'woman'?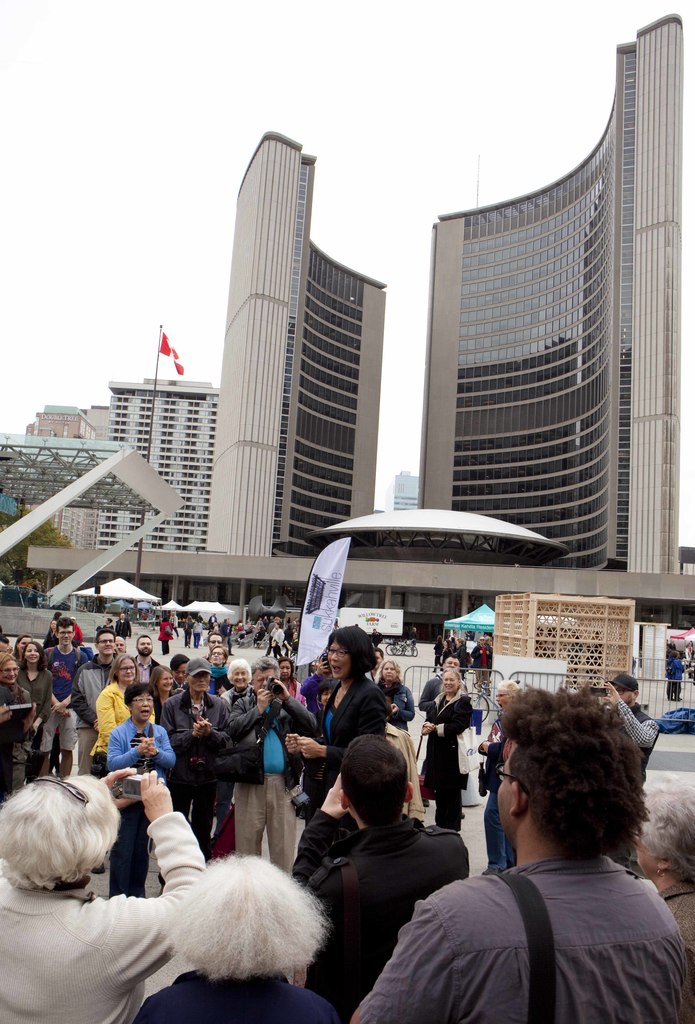
bbox=(417, 670, 473, 833)
